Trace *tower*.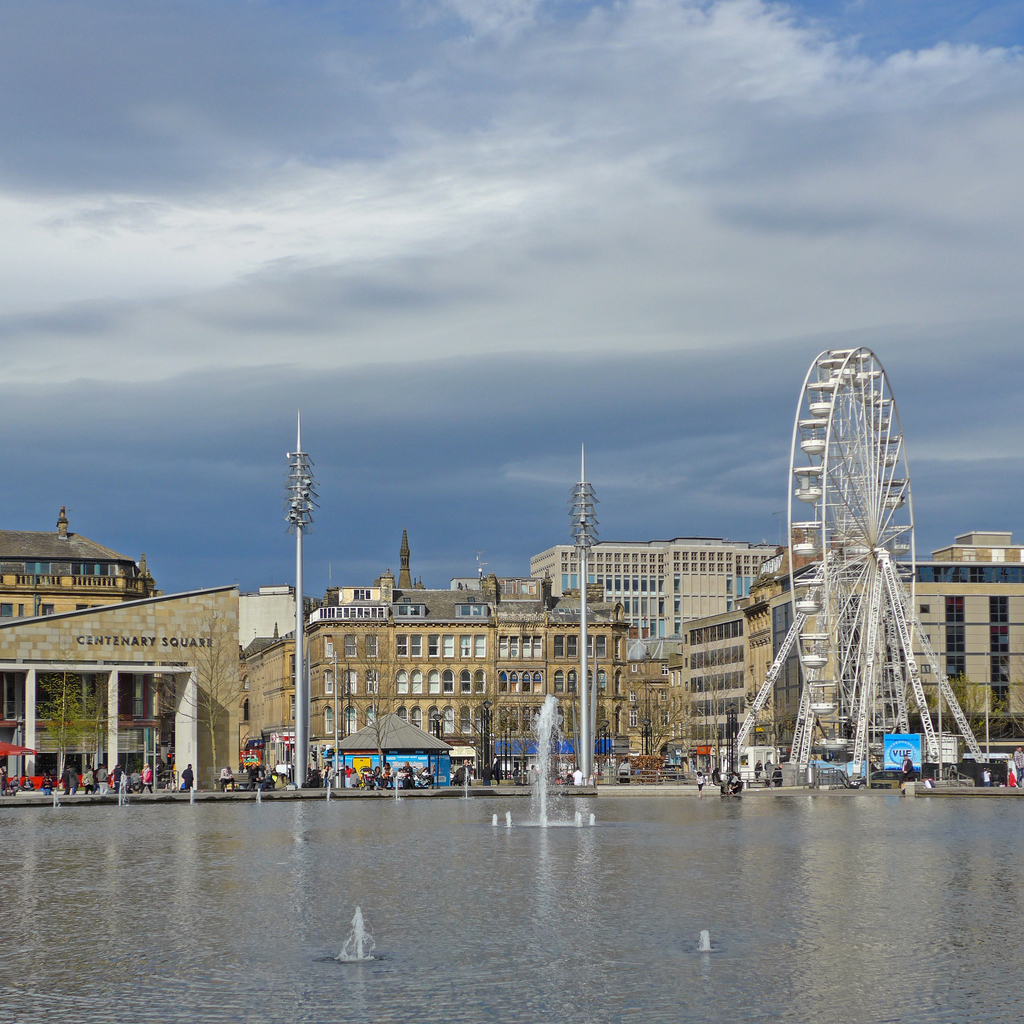
Traced to 232 516 675 795.
